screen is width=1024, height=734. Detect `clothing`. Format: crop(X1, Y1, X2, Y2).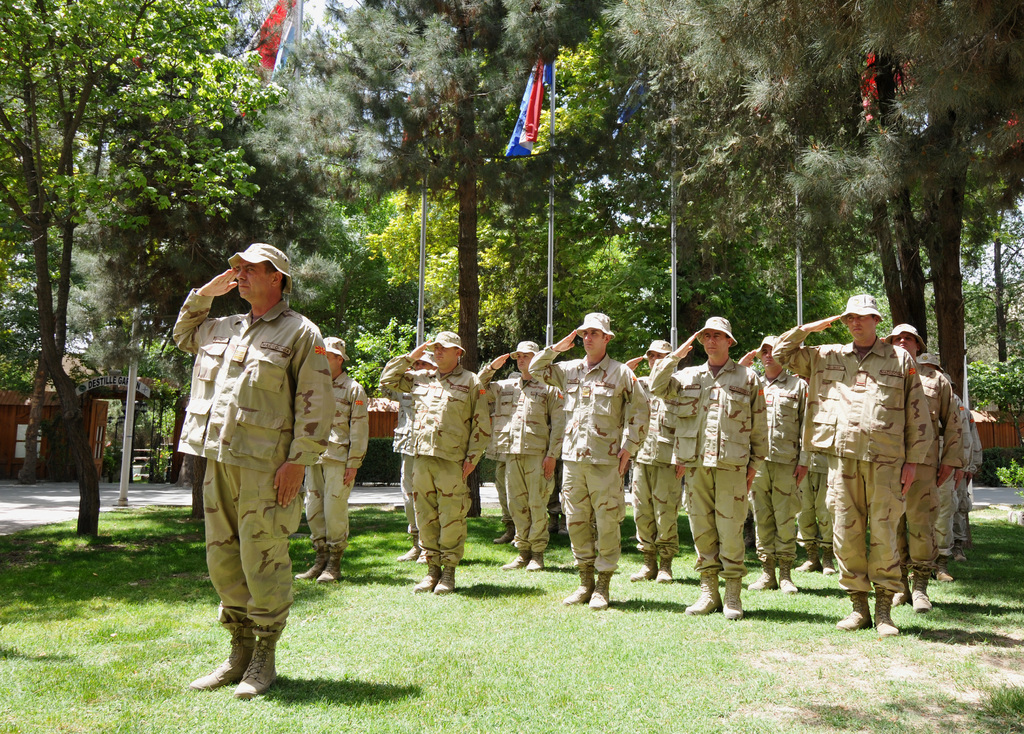
crop(756, 370, 814, 578).
